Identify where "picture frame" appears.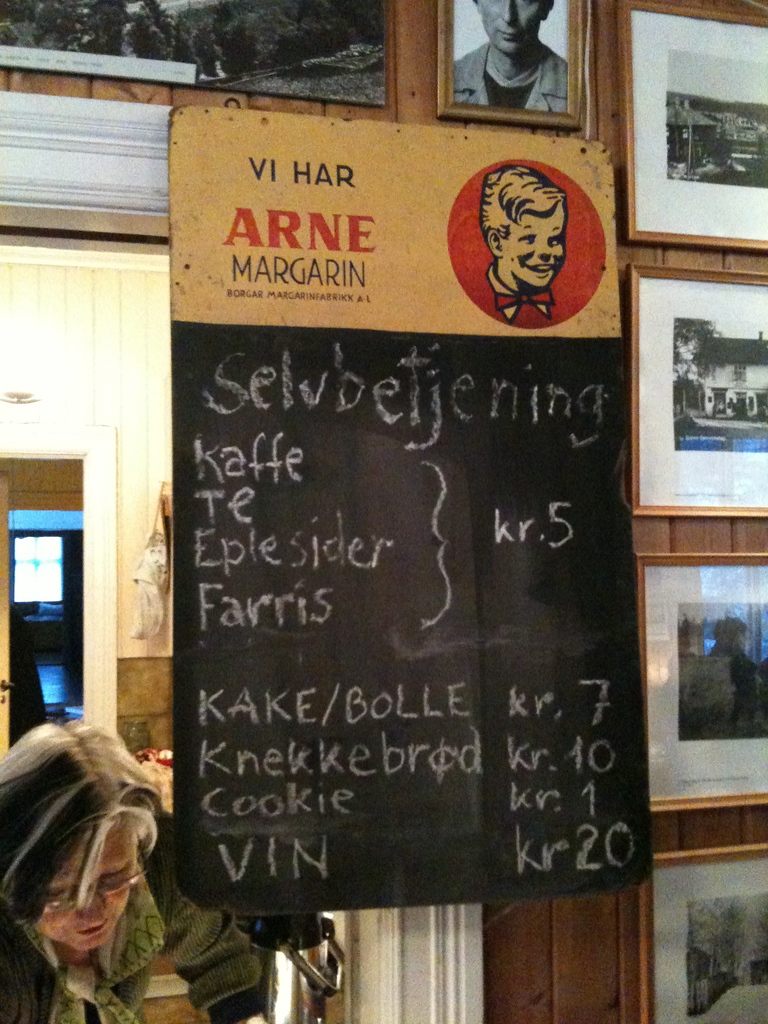
Appears at 636, 550, 767, 813.
